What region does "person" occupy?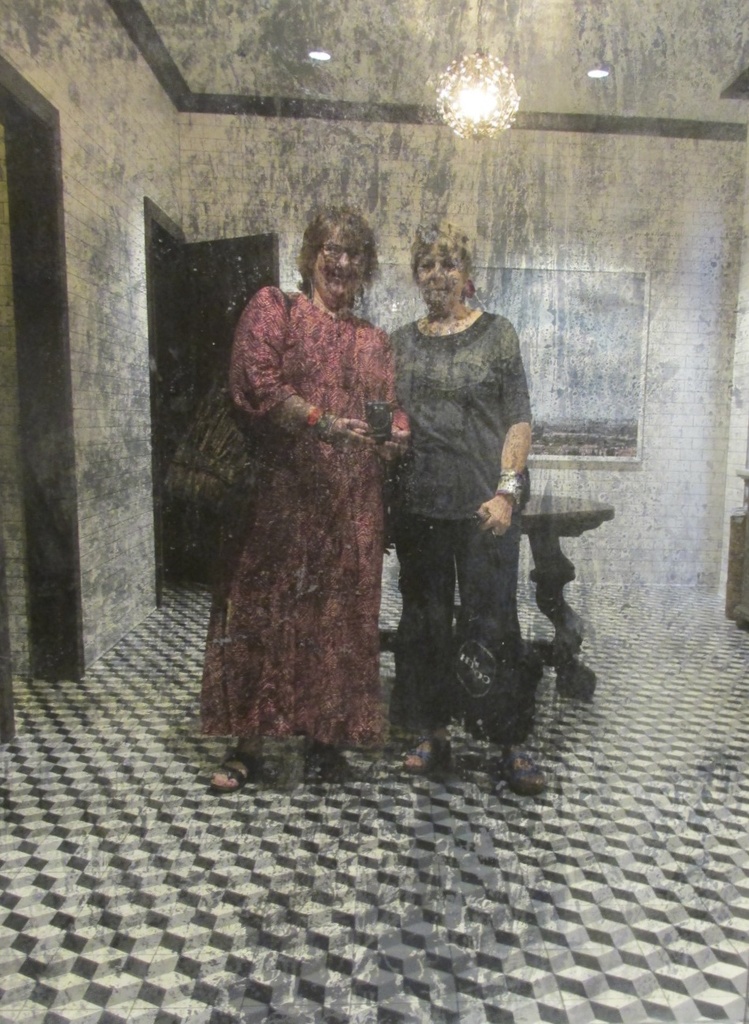
BBox(201, 204, 386, 801).
